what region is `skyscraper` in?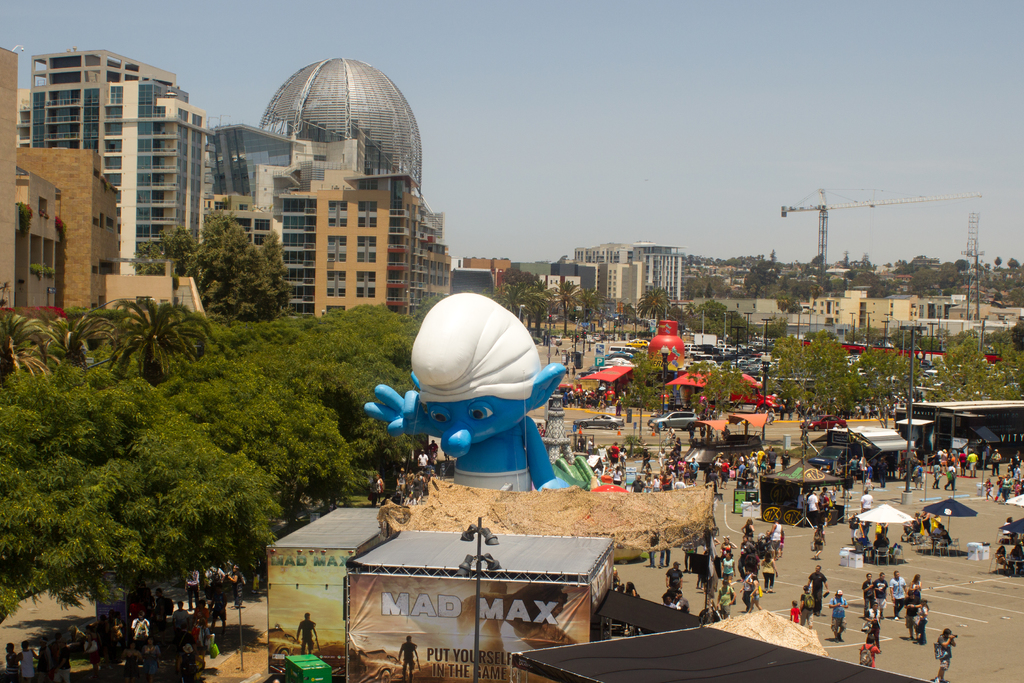
<bbox>20, 45, 214, 271</bbox>.
